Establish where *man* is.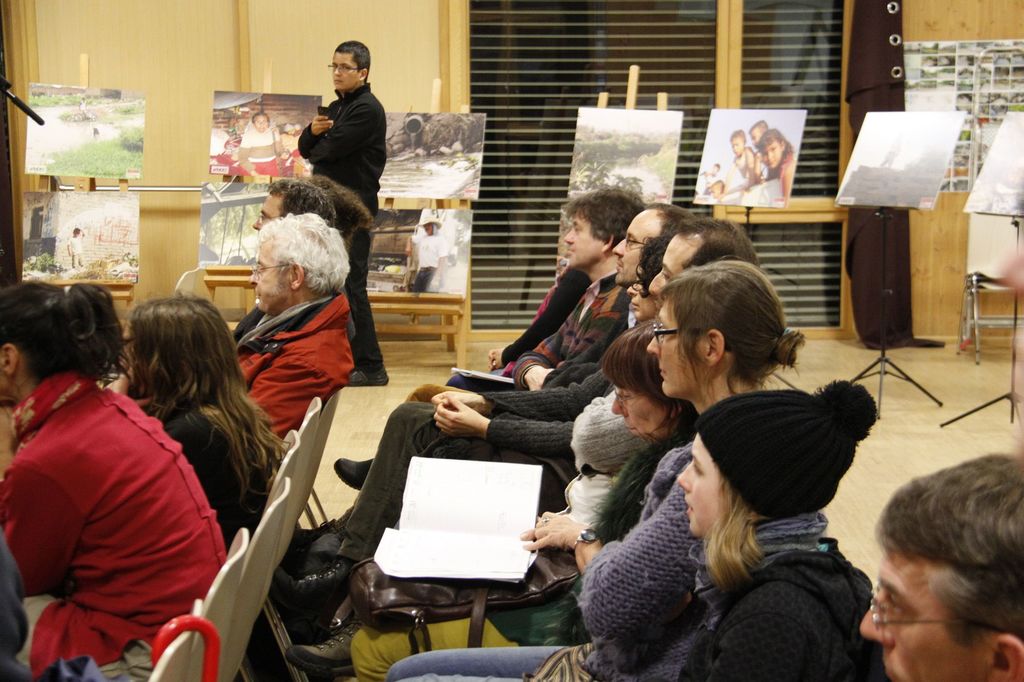
Established at 810, 444, 1023, 681.
